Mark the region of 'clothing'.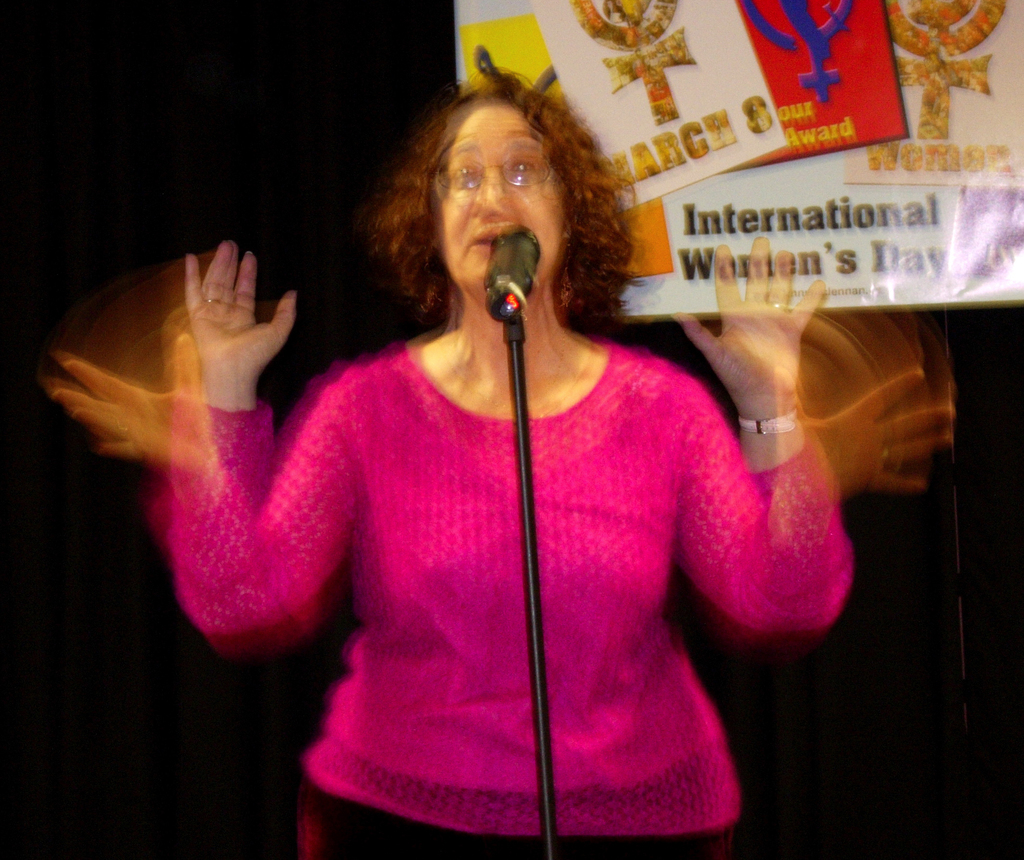
Region: {"x1": 159, "y1": 328, "x2": 865, "y2": 855}.
